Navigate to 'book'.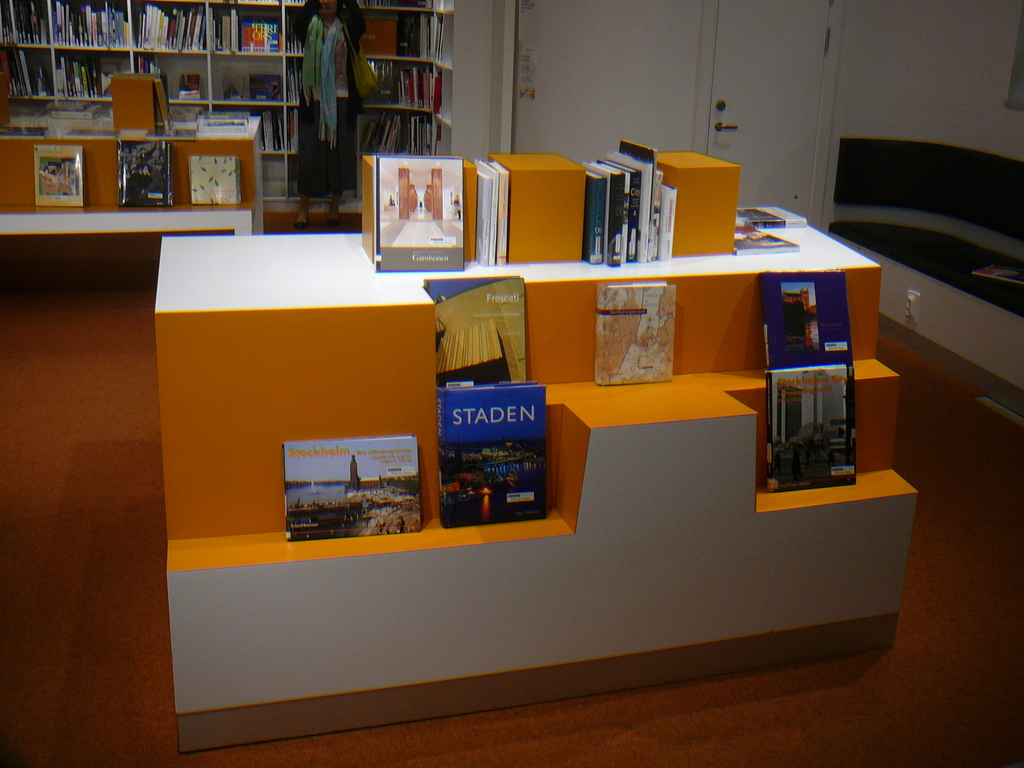
Navigation target: <region>763, 362, 858, 486</region>.
